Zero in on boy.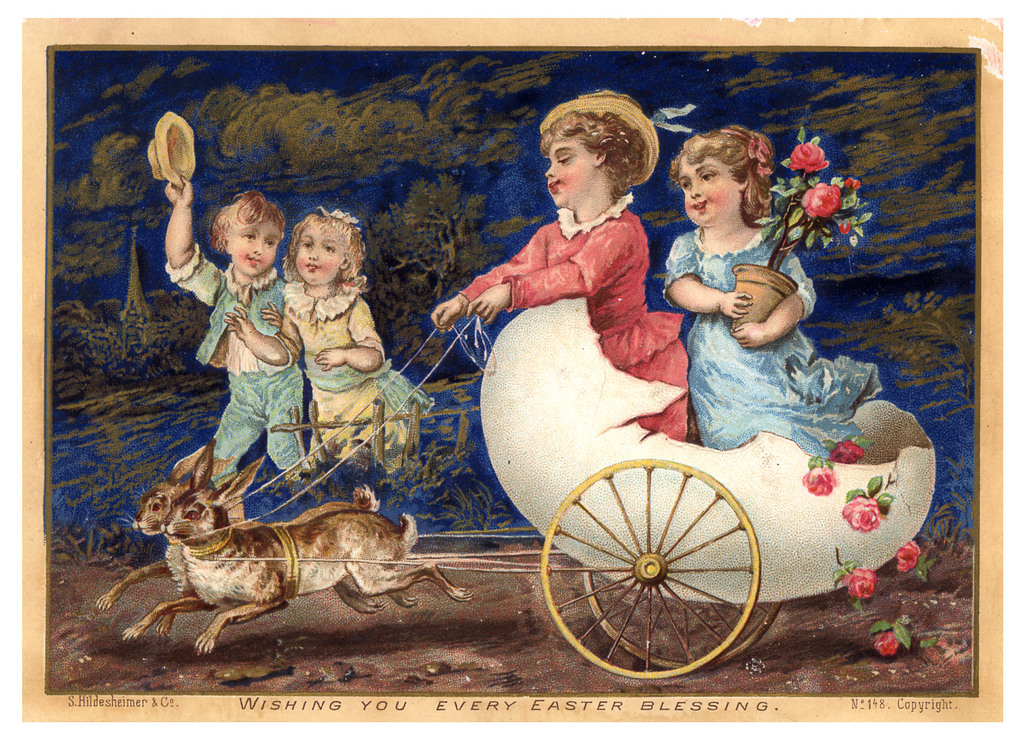
Zeroed in: x1=169 y1=178 x2=309 y2=517.
